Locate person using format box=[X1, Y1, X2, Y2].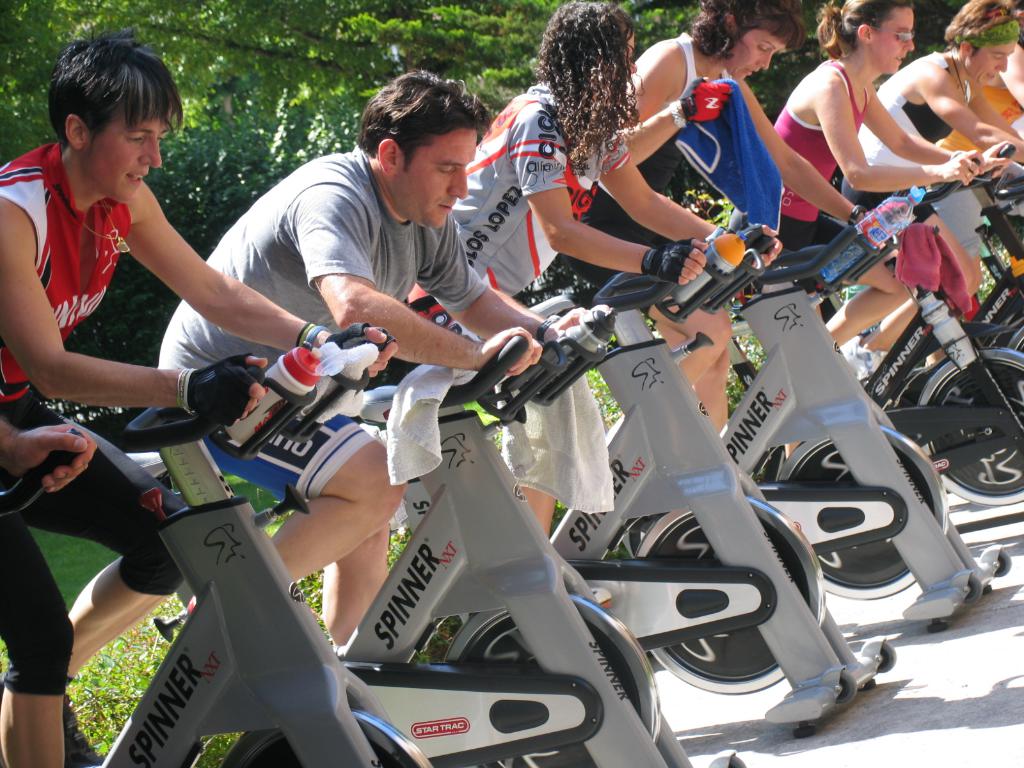
box=[155, 67, 595, 658].
